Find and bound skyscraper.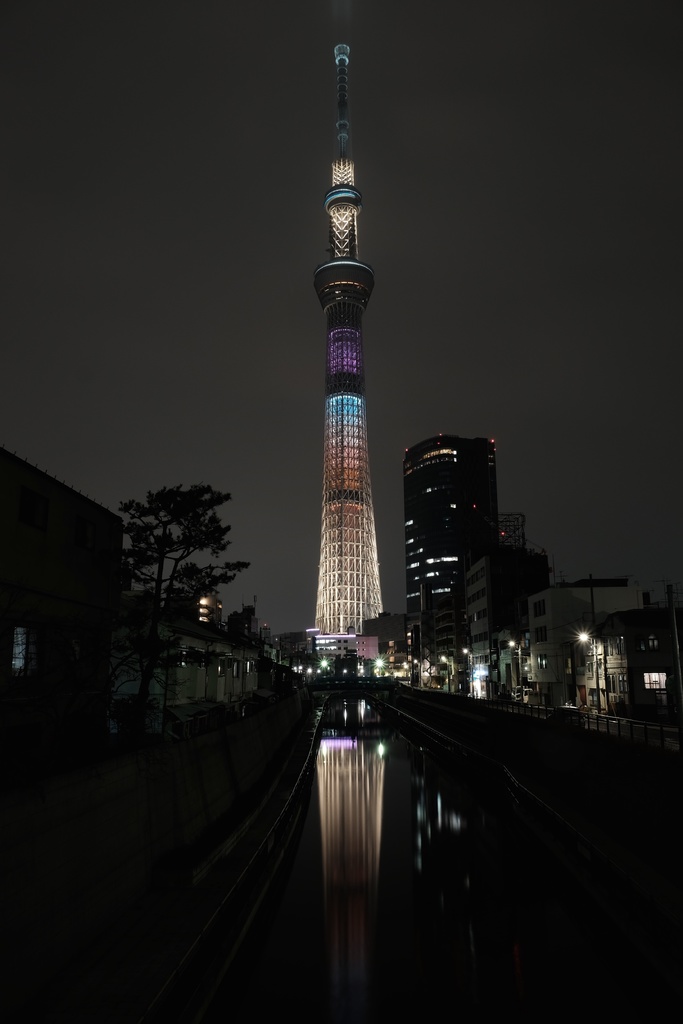
Bound: l=311, t=43, r=383, b=636.
